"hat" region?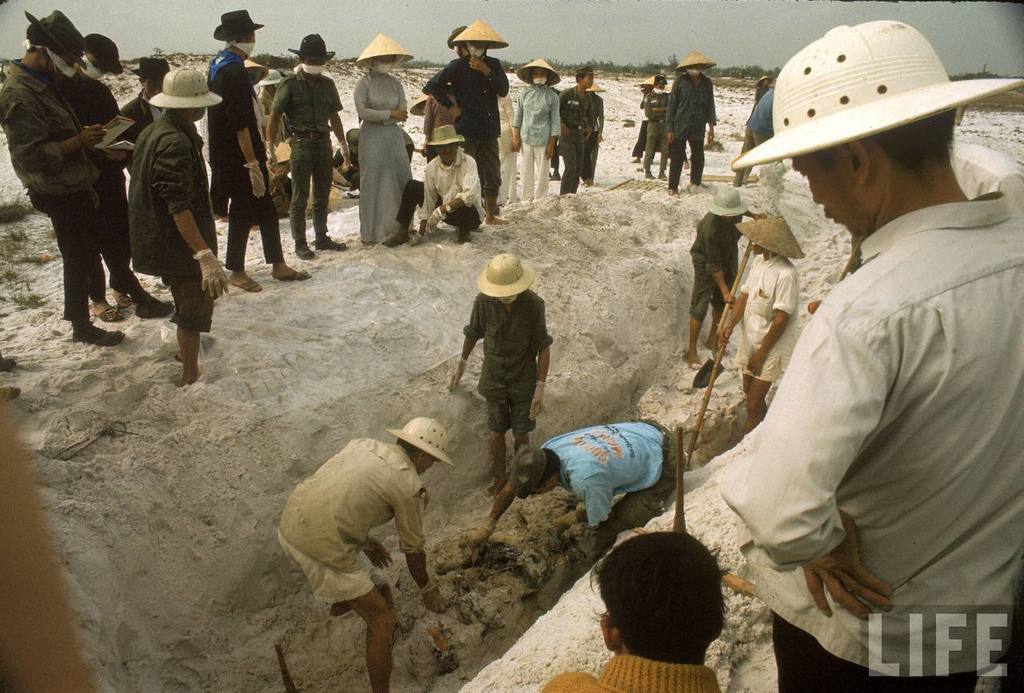
[left=81, top=32, right=126, bottom=74]
